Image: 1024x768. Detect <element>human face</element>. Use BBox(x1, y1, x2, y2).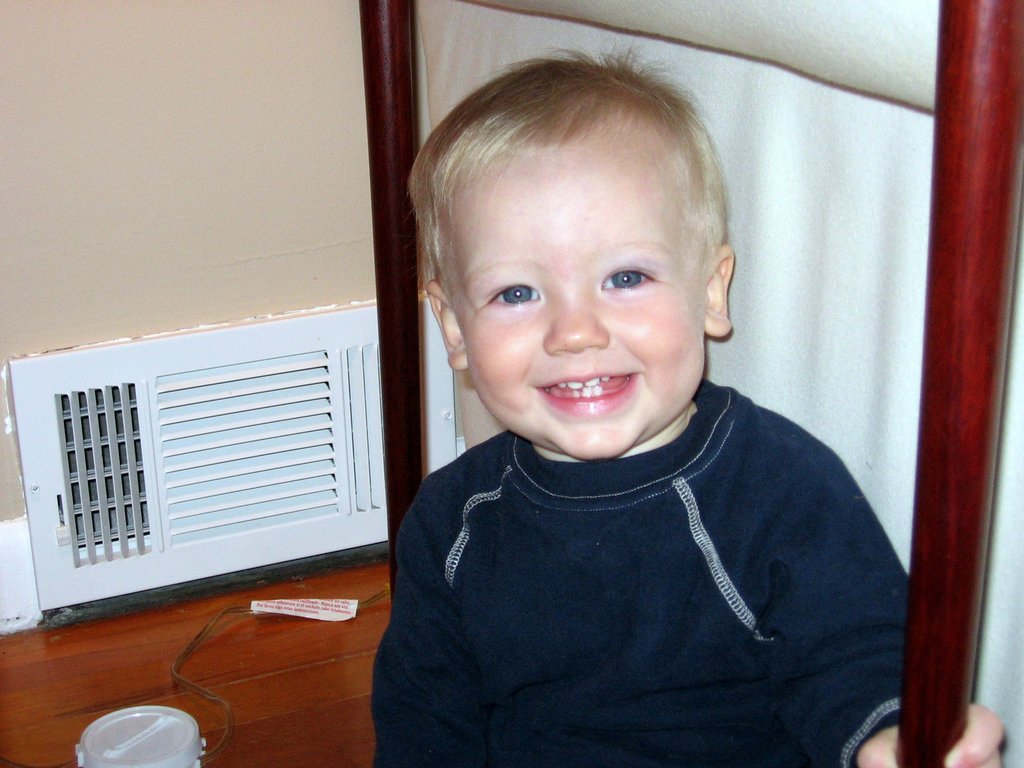
BBox(442, 145, 705, 461).
